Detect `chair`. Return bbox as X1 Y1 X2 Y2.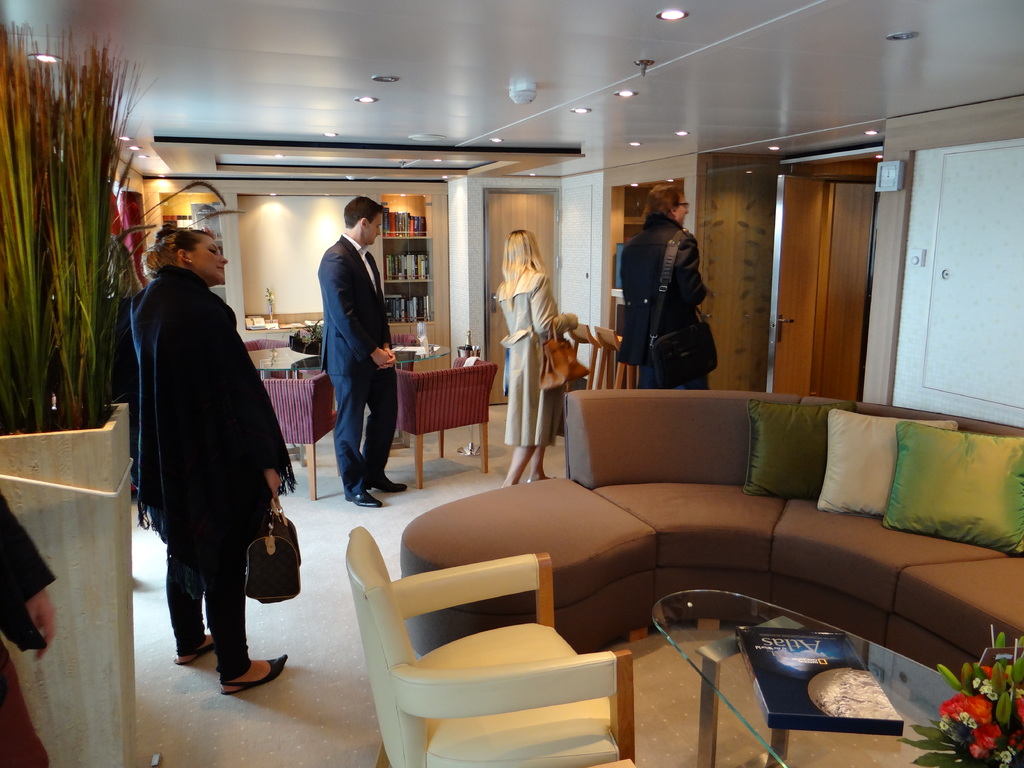
597 327 627 388.
